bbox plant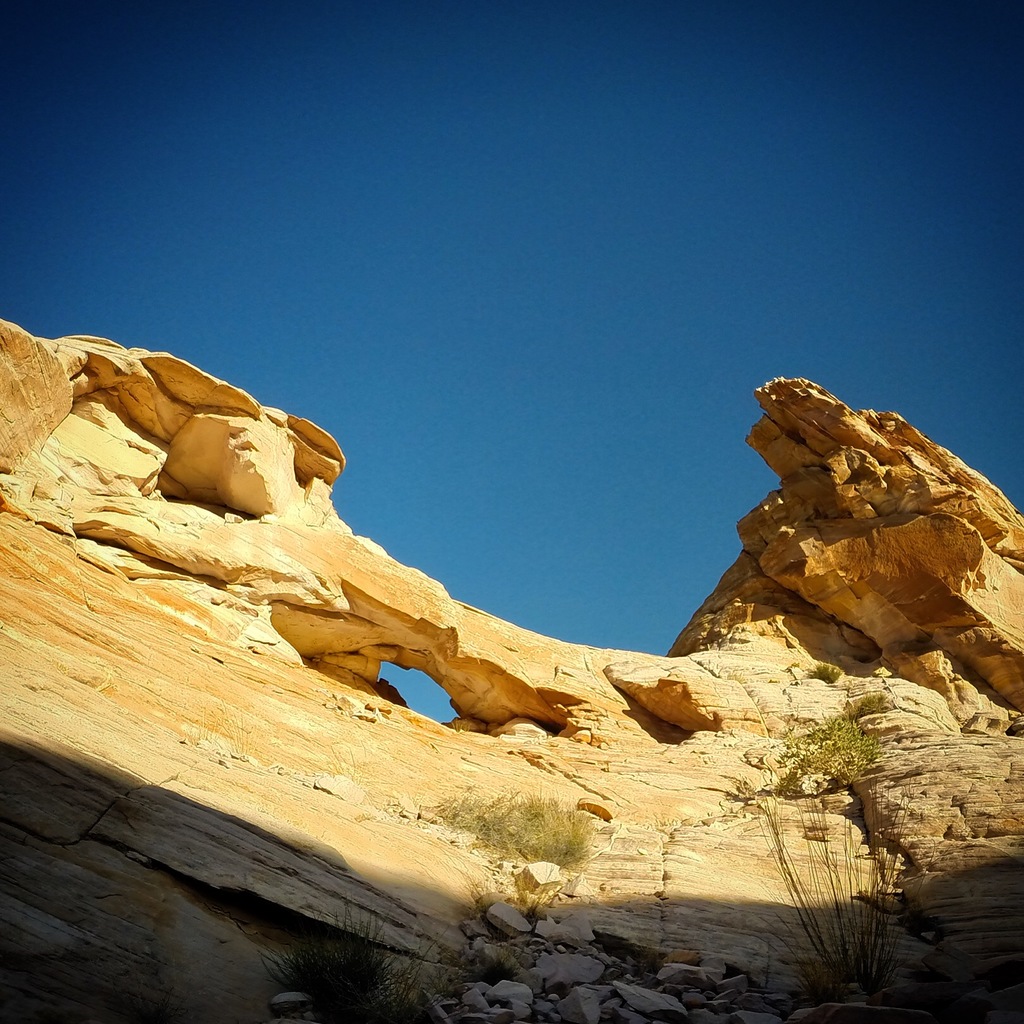
BBox(753, 794, 951, 1008)
